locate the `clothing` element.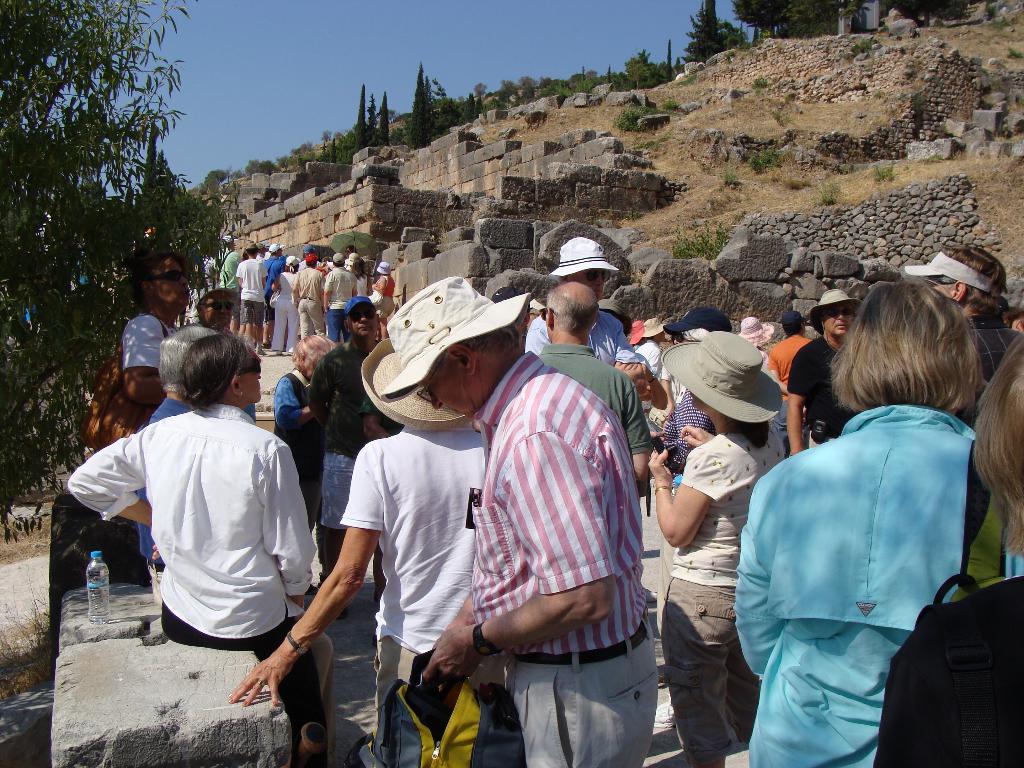
Element bbox: x1=323 y1=337 x2=383 y2=412.
